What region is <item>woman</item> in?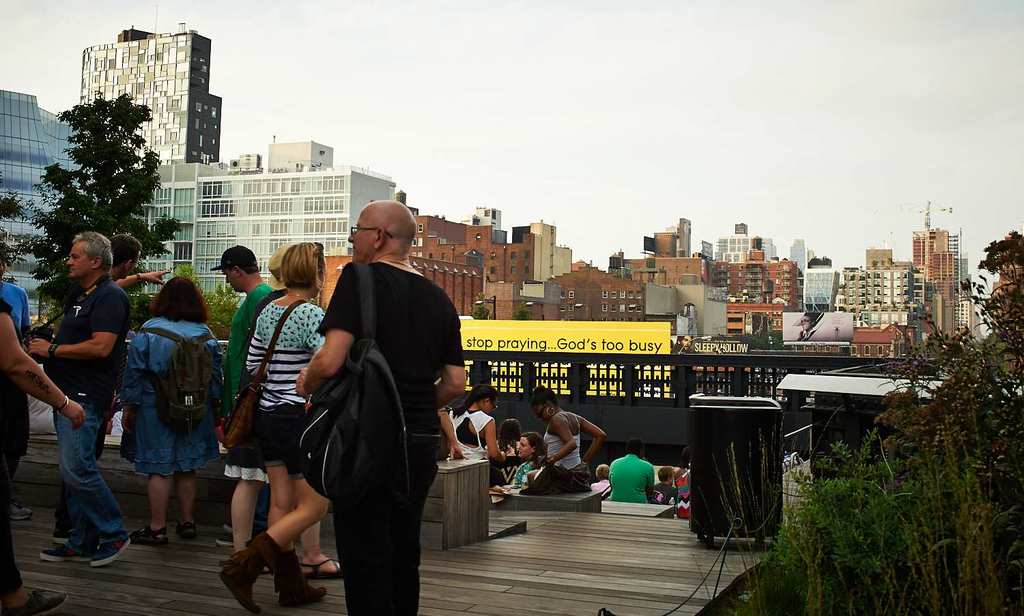
Rect(507, 431, 545, 485).
